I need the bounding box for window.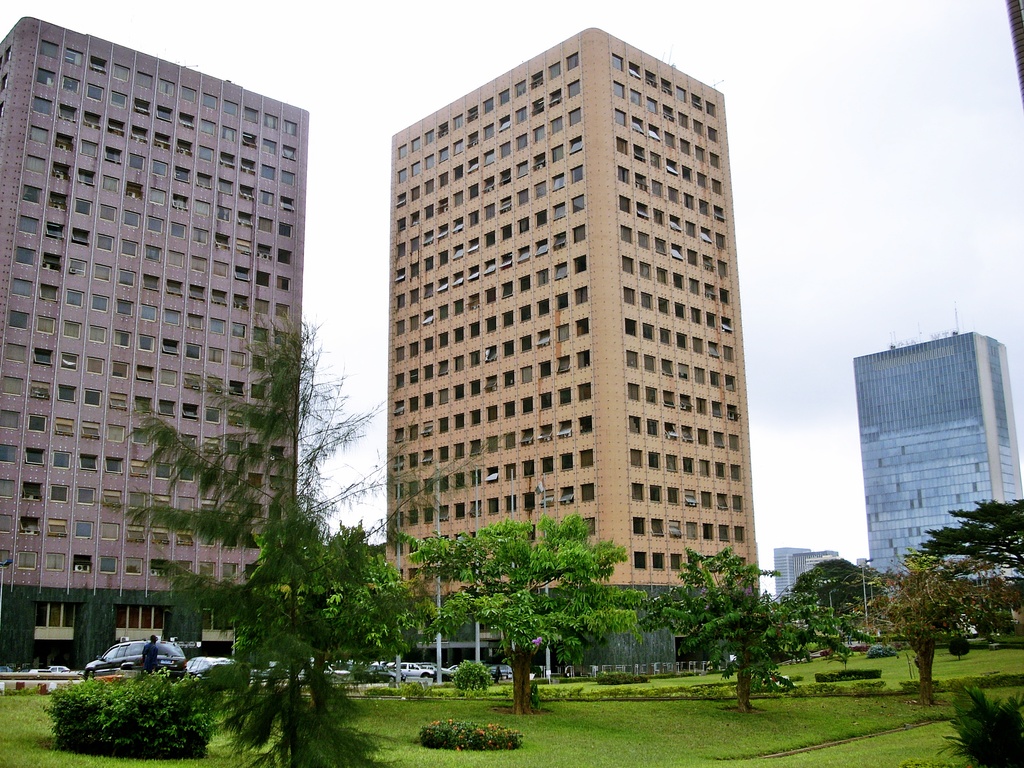
Here it is: box(516, 218, 532, 233).
